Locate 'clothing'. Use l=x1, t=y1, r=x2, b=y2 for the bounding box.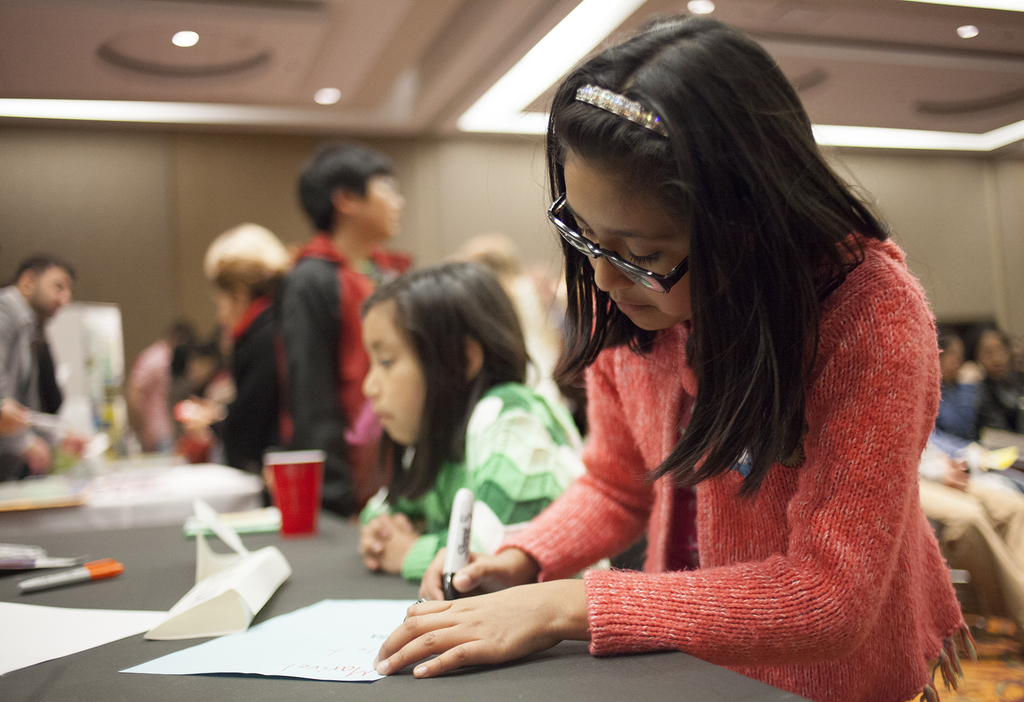
l=502, t=227, r=957, b=683.
